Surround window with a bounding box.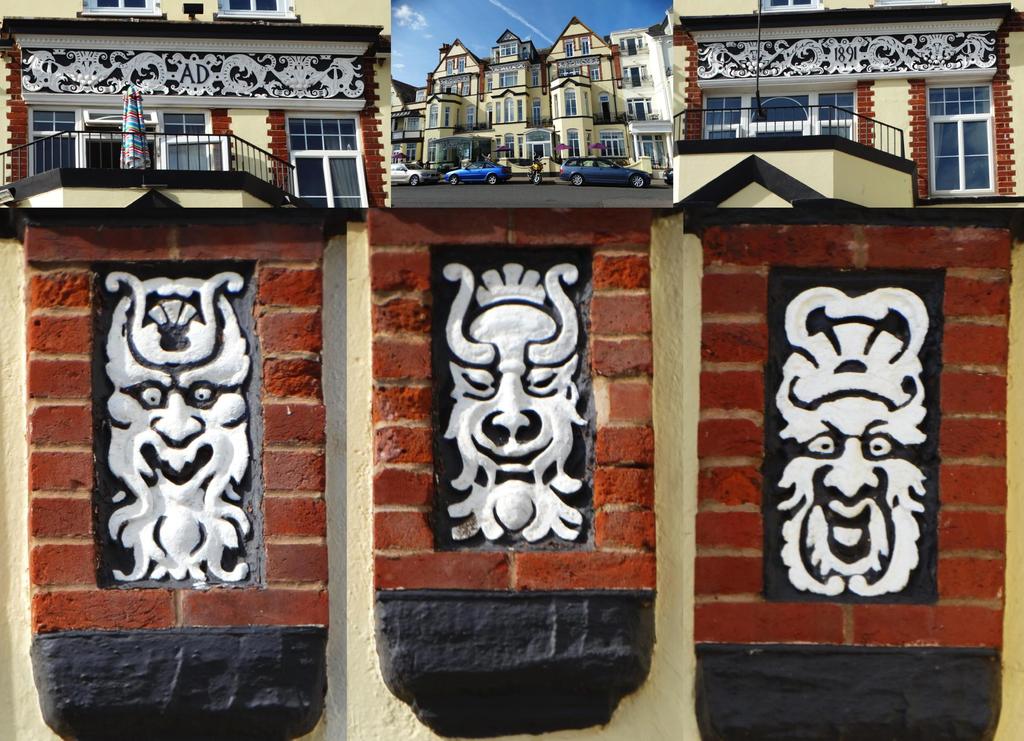
bbox=[600, 132, 625, 157].
